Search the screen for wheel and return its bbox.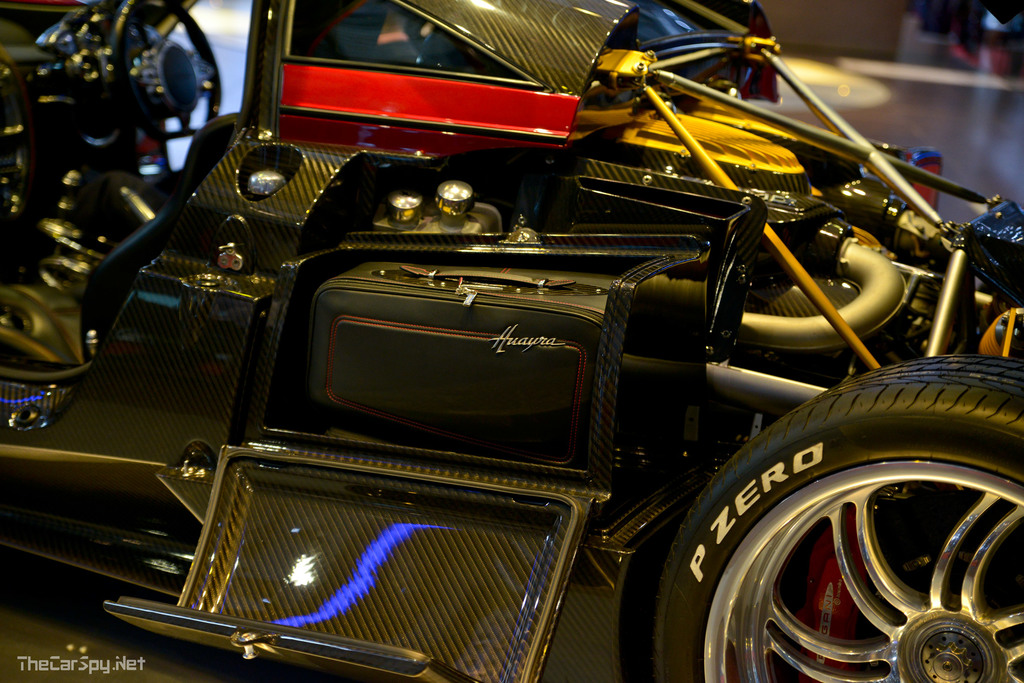
Found: <bbox>97, 0, 222, 150</bbox>.
